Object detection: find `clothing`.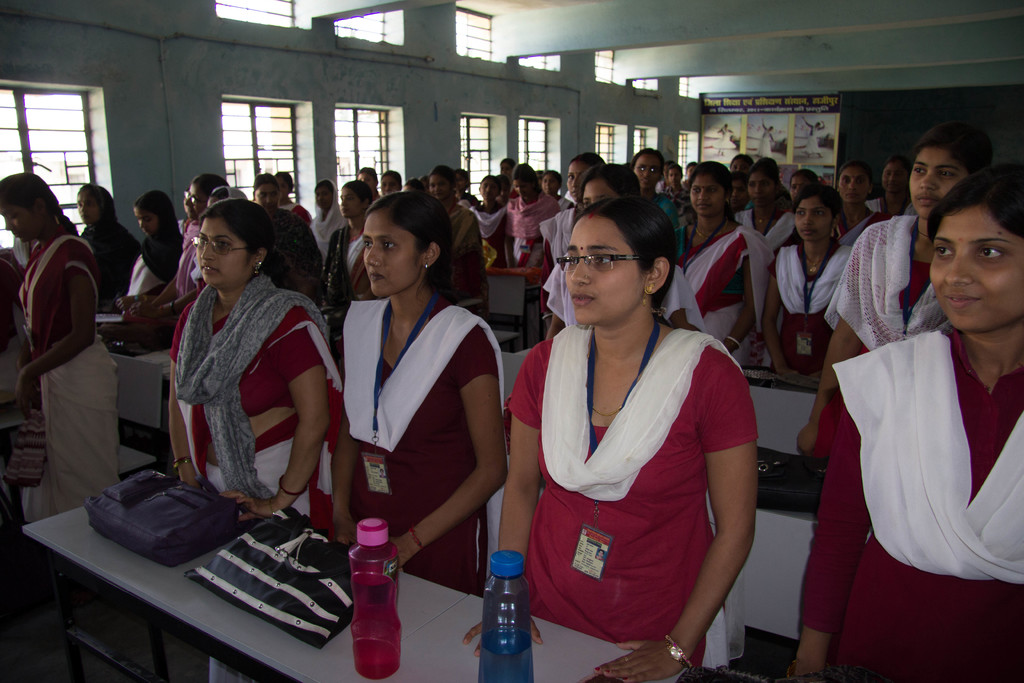
[x1=323, y1=222, x2=375, y2=319].
